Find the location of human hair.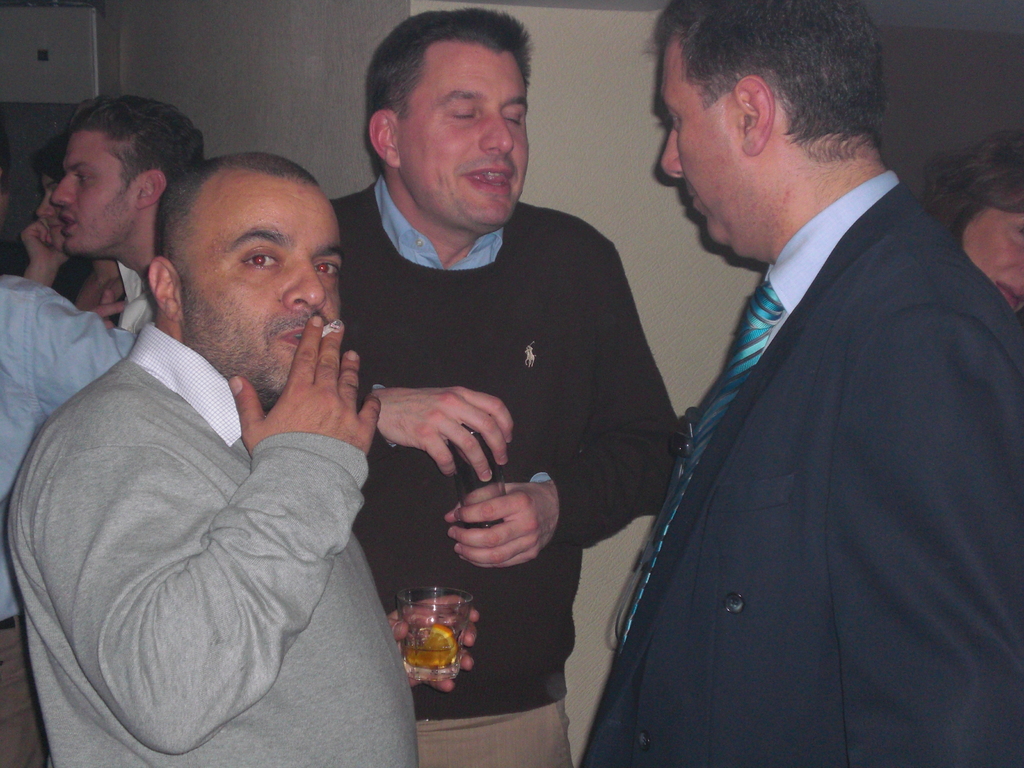
Location: 158, 154, 320, 268.
